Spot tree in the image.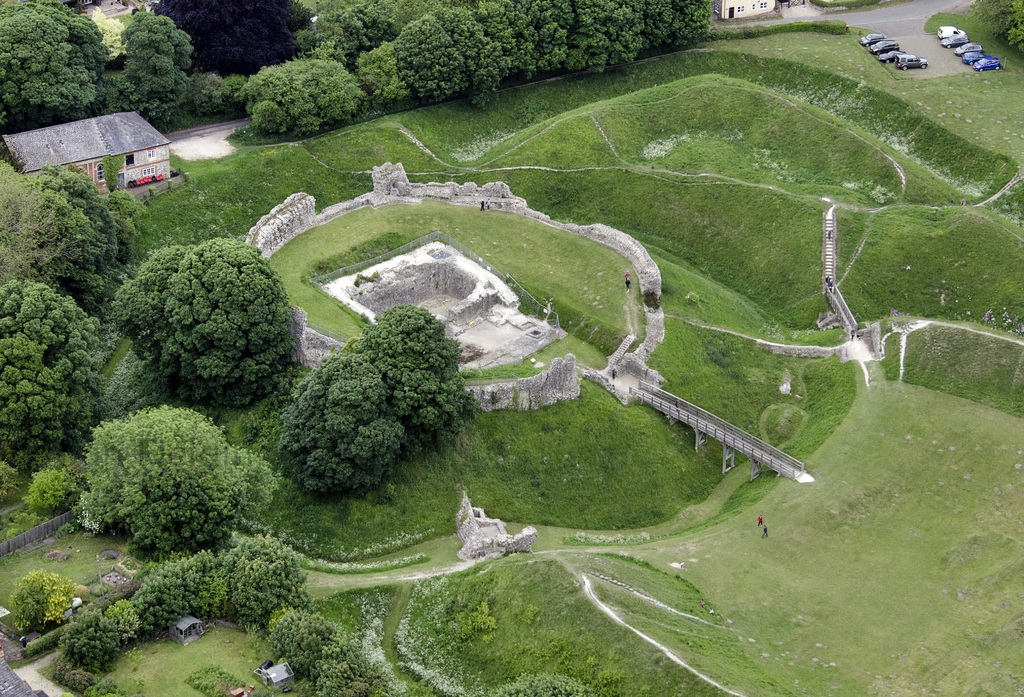
tree found at left=85, top=3, right=122, bottom=62.
